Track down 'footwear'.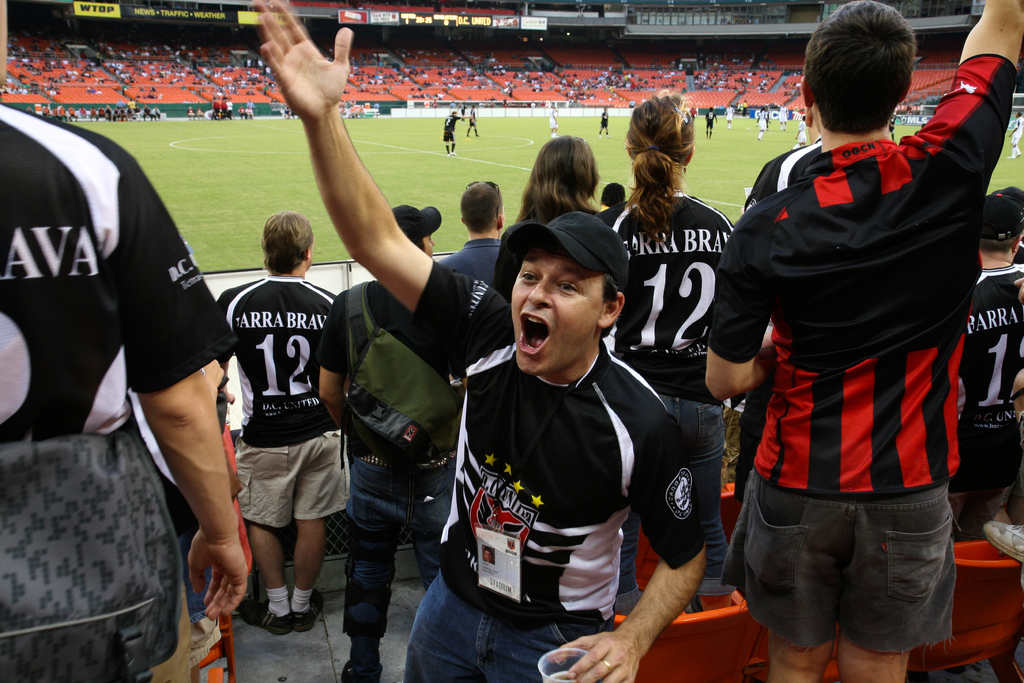
Tracked to (x1=239, y1=593, x2=292, y2=636).
